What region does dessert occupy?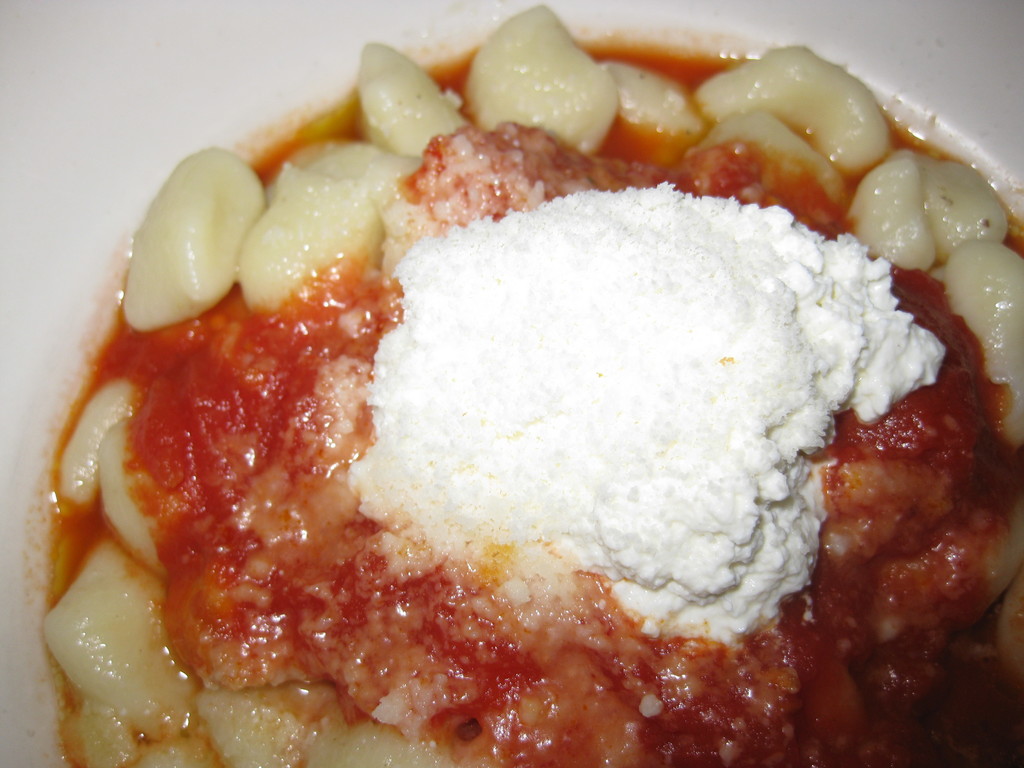
left=996, top=457, right=1023, bottom=600.
